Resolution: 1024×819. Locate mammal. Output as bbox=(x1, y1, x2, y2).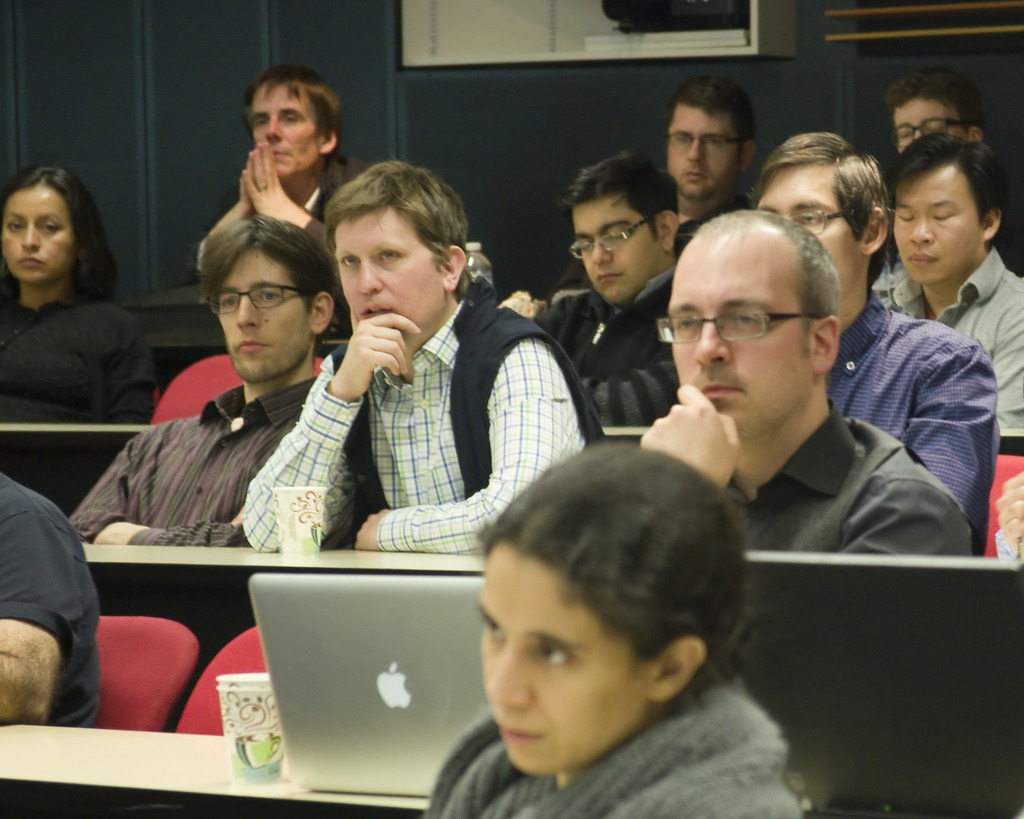
bbox=(68, 211, 378, 549).
